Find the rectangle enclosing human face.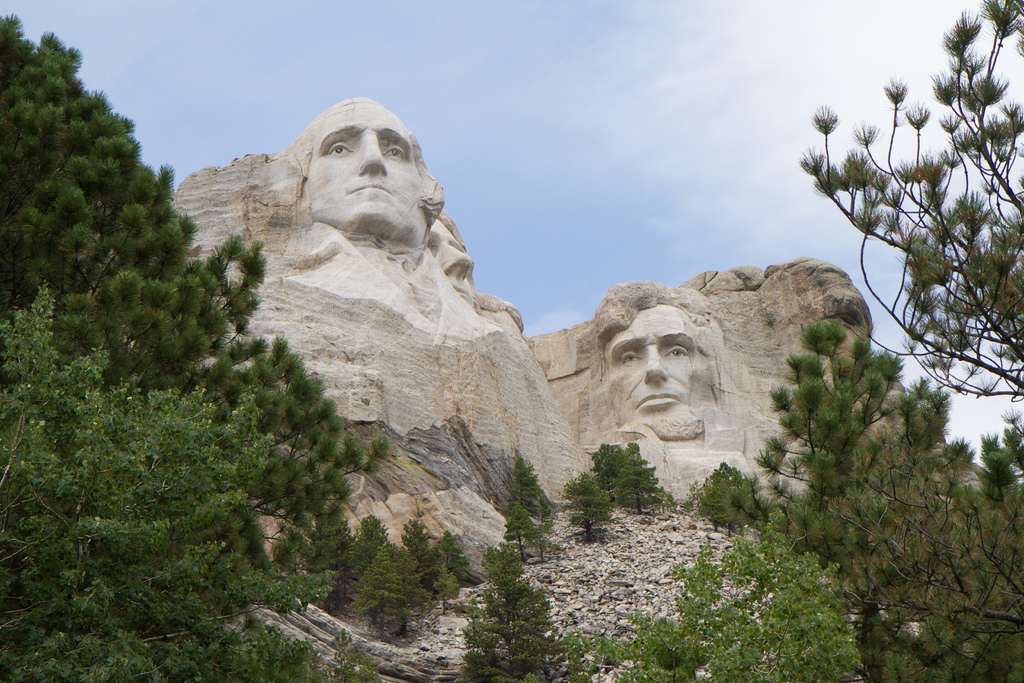
BBox(592, 298, 694, 421).
